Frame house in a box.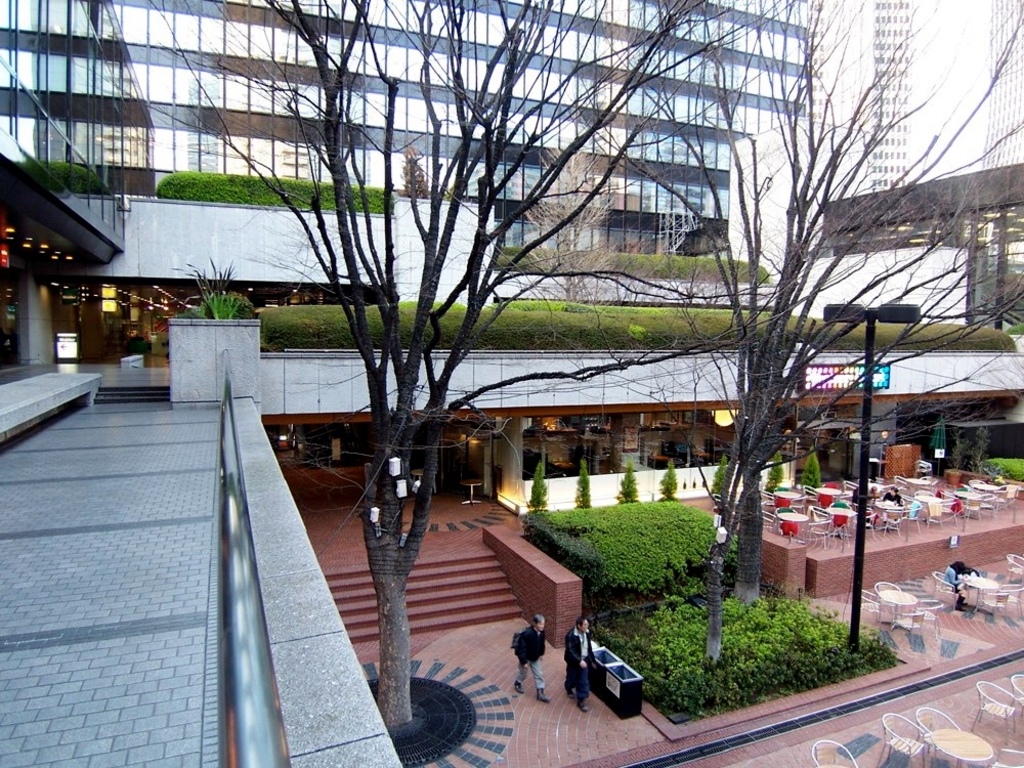
bbox=[837, 0, 957, 296].
